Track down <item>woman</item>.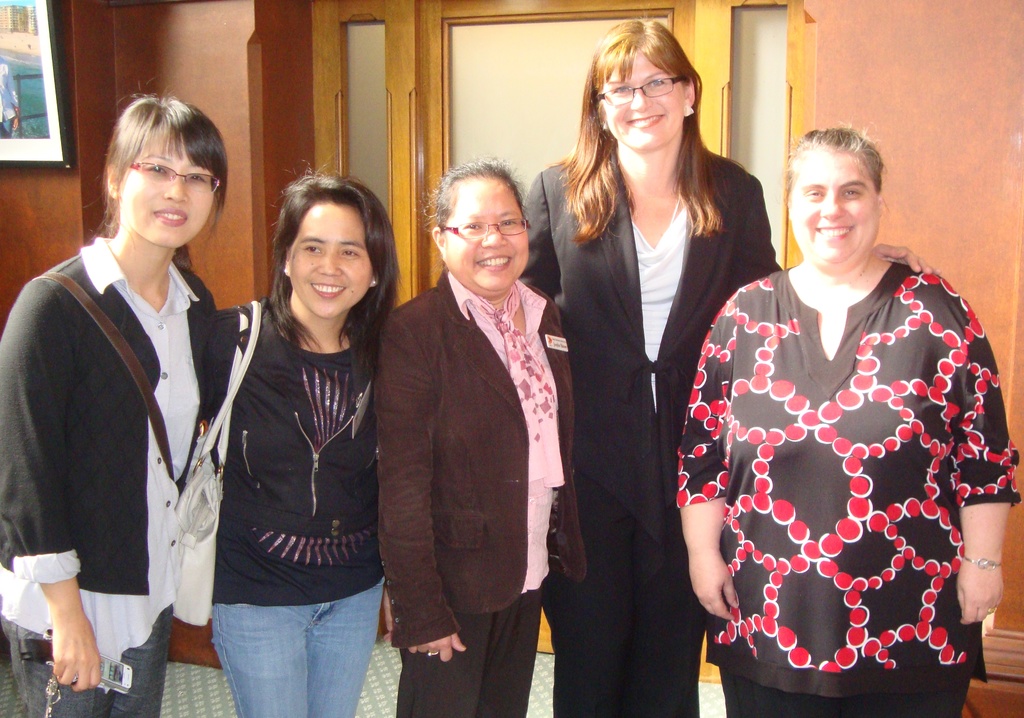
Tracked to <box>374,158,588,717</box>.
